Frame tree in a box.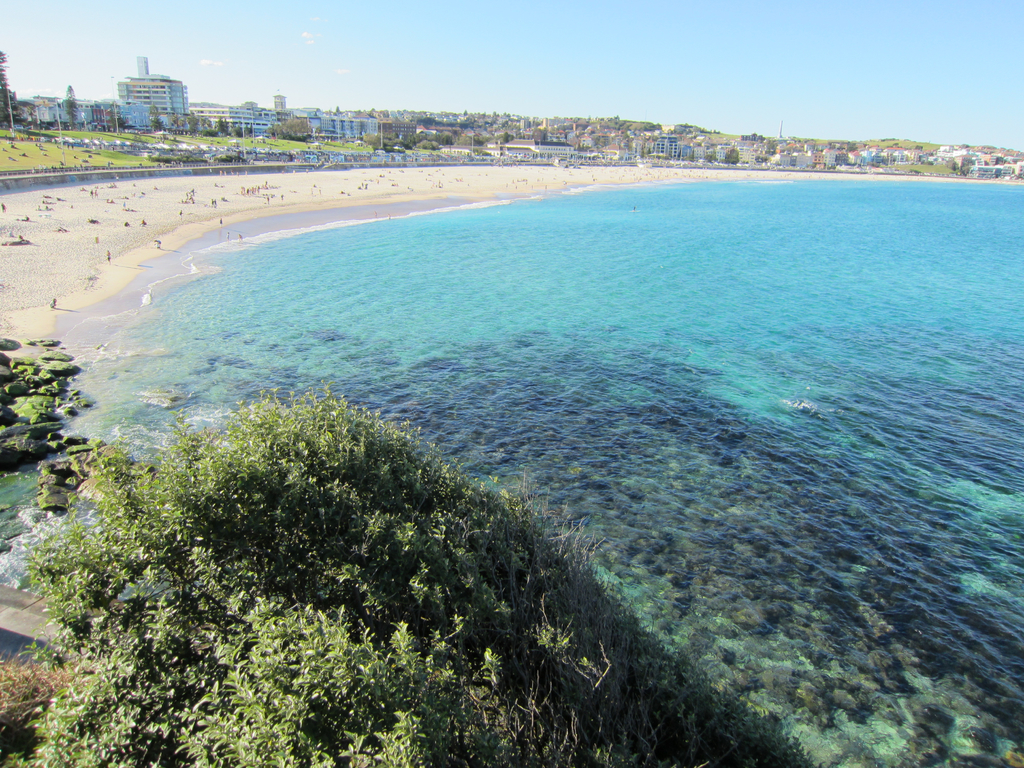
Rect(214, 115, 227, 137).
